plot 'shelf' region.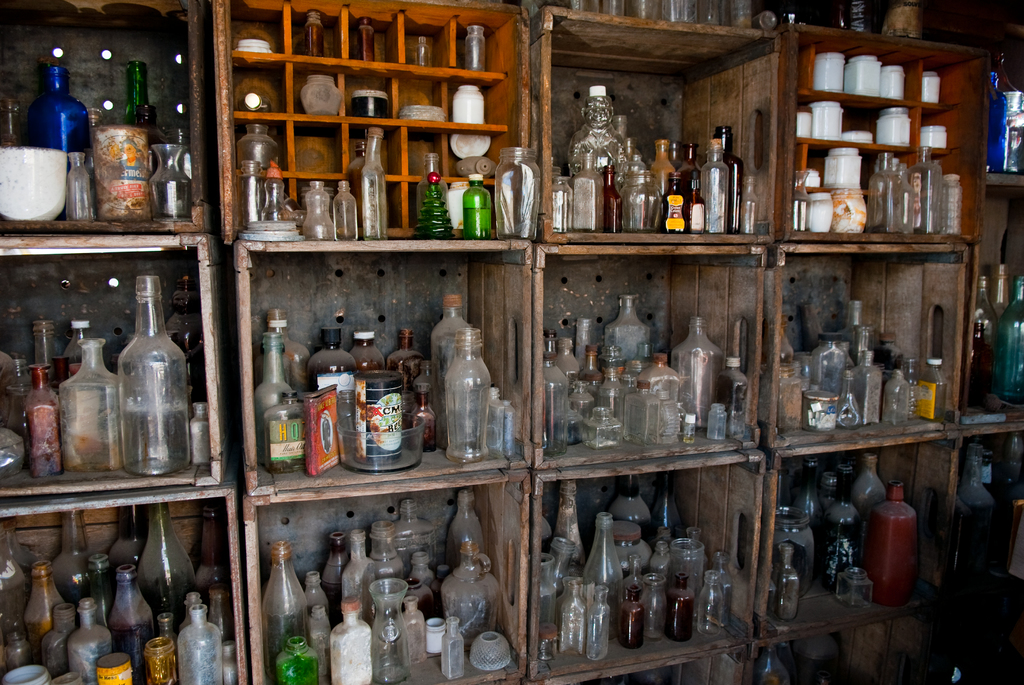
Plotted at bbox(772, 432, 1023, 591).
